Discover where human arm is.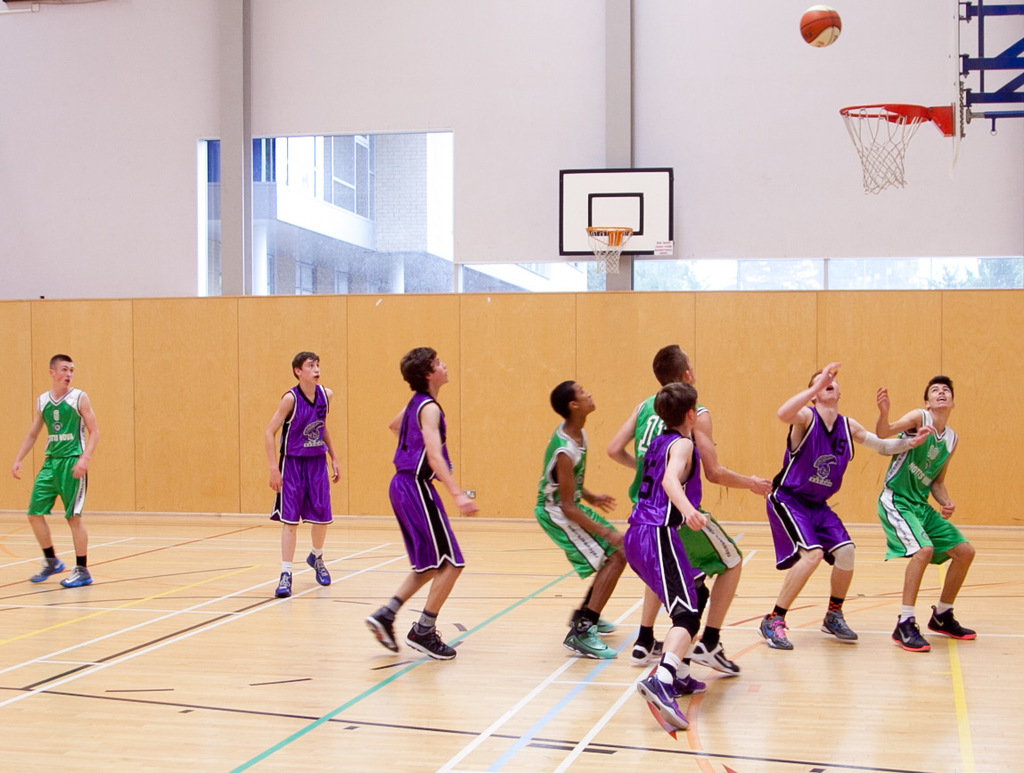
Discovered at bbox(265, 389, 299, 493).
